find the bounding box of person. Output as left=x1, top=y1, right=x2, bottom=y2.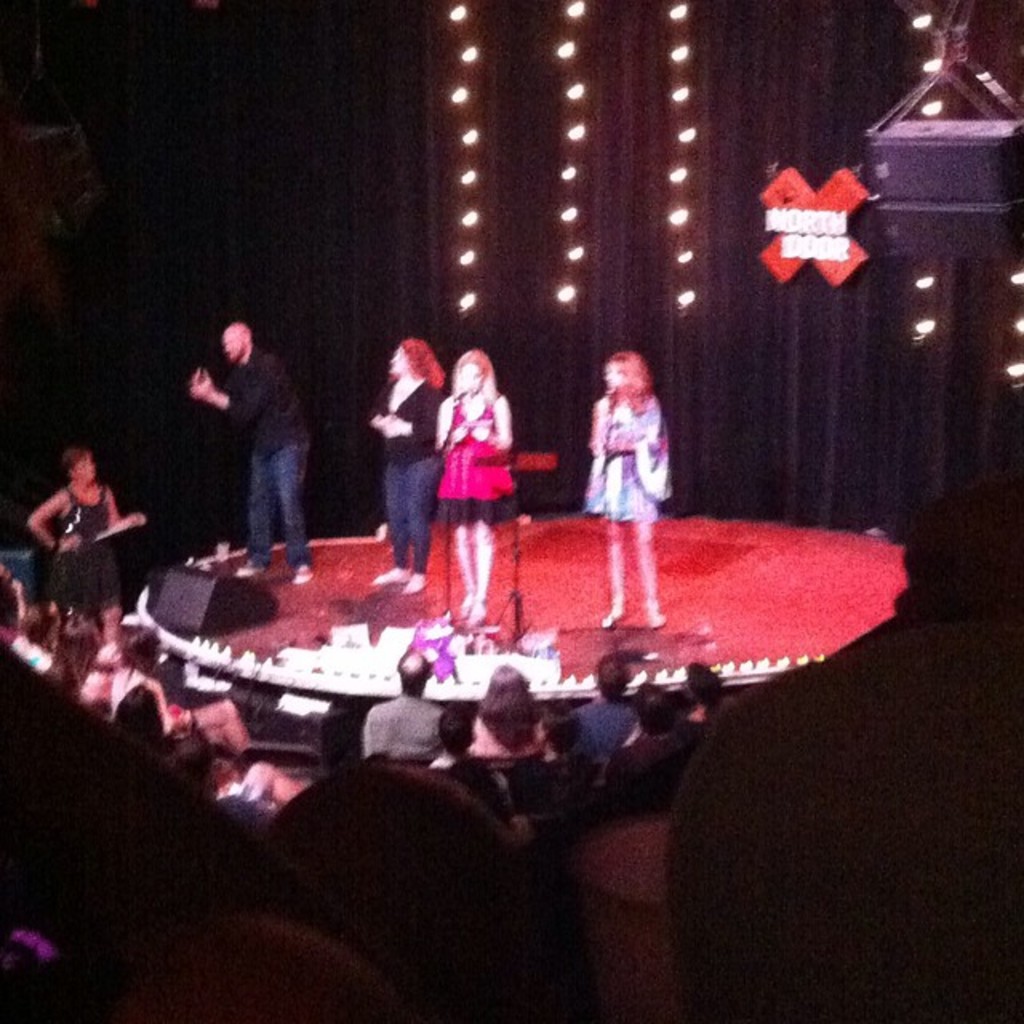
left=458, top=666, right=554, bottom=758.
